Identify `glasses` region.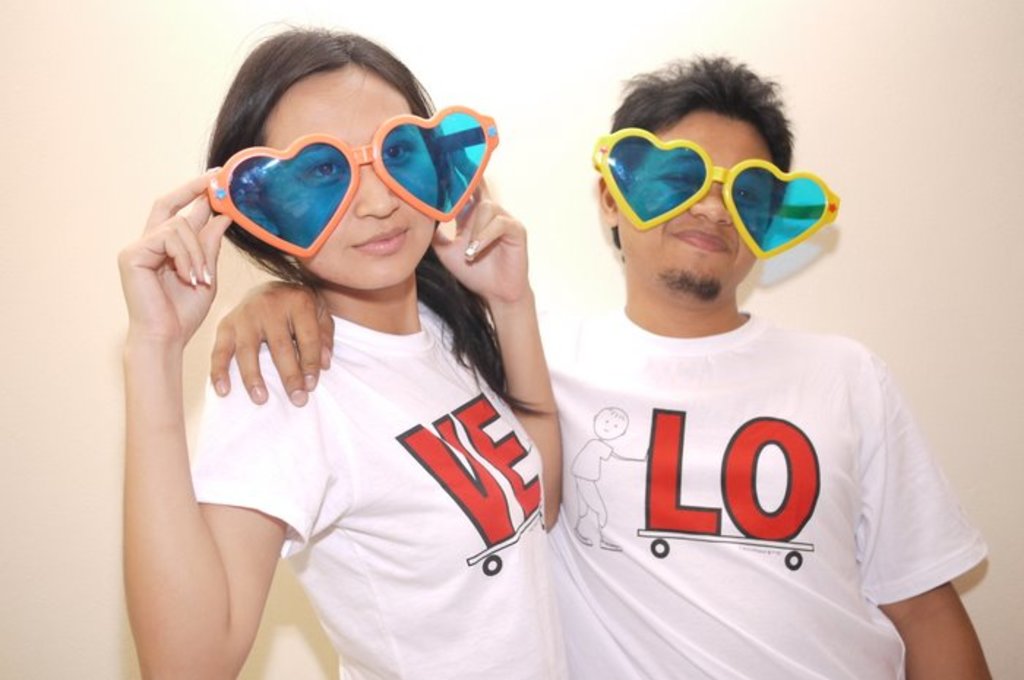
Region: <box>587,120,846,263</box>.
